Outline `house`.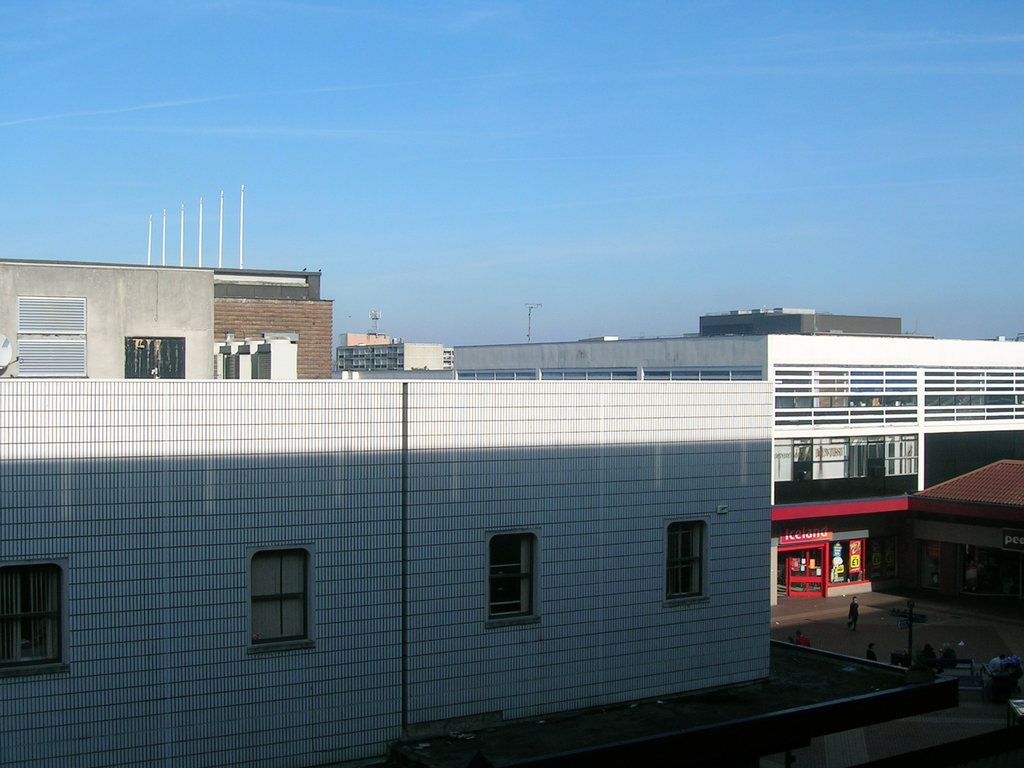
Outline: {"left": 0, "top": 259, "right": 220, "bottom": 383}.
